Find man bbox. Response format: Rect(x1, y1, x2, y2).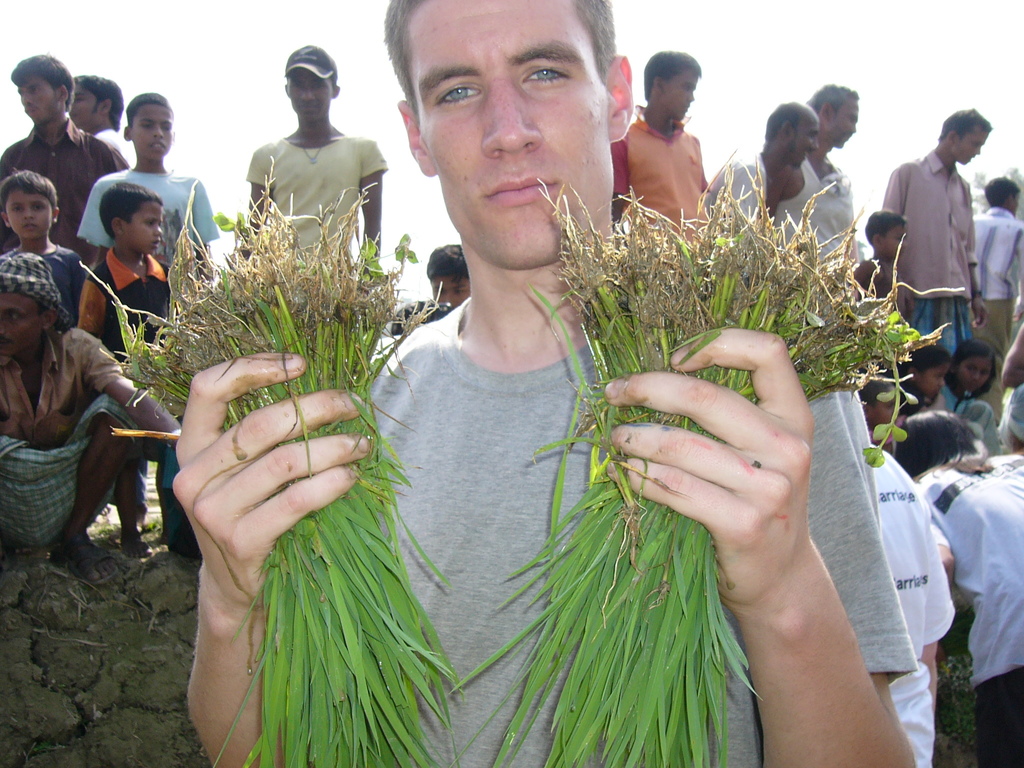
Rect(789, 76, 870, 384).
